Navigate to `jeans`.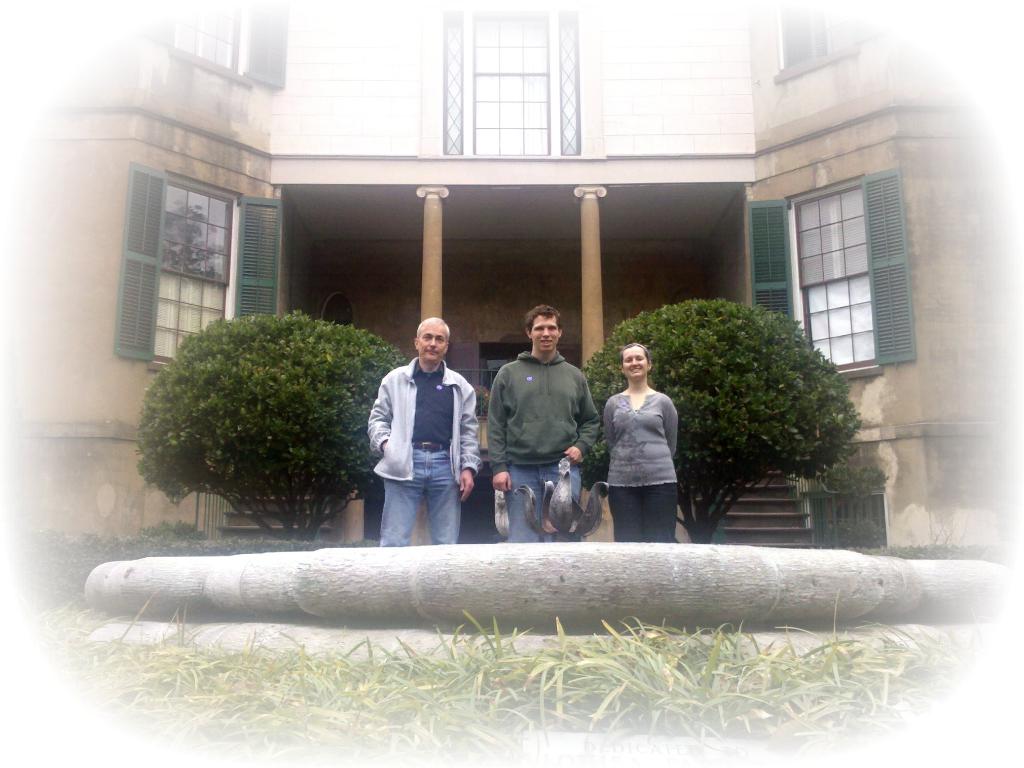
Navigation target: [508,456,582,541].
